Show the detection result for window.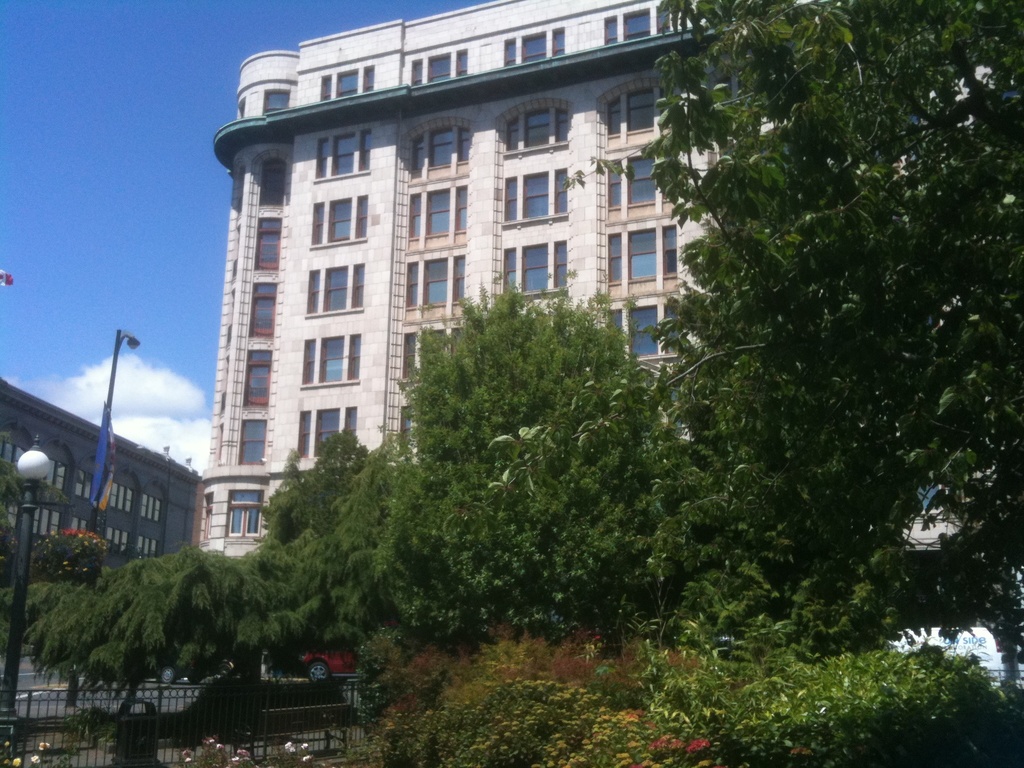
[451,258,467,301].
